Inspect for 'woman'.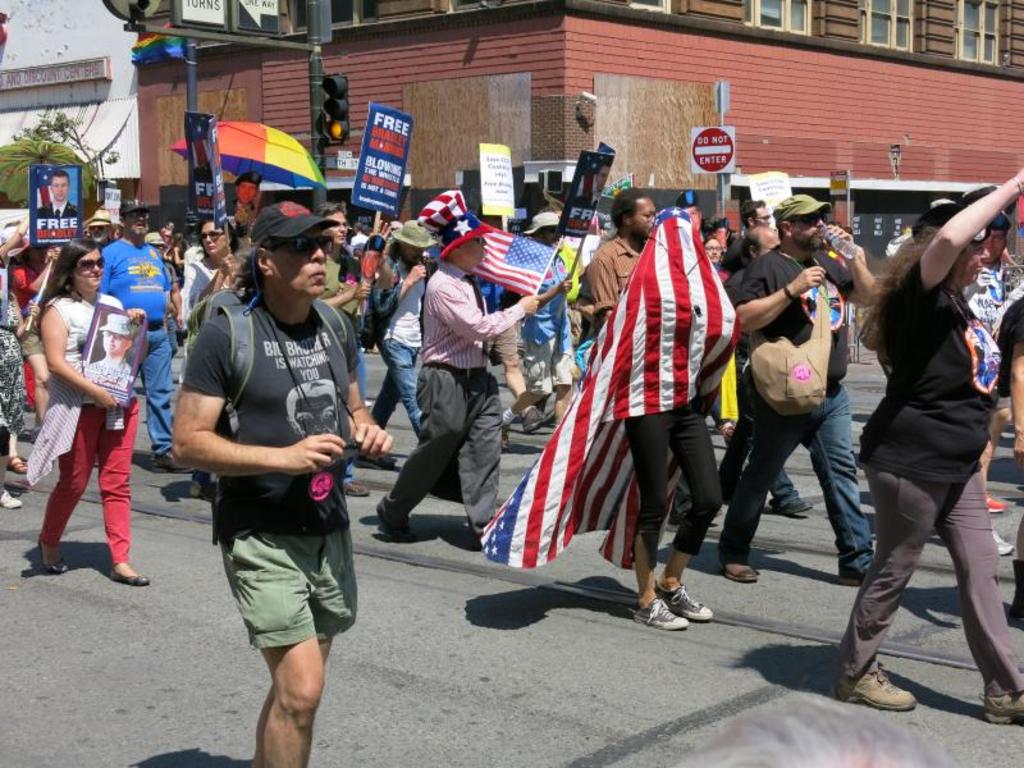
Inspection: crop(832, 166, 1023, 726).
